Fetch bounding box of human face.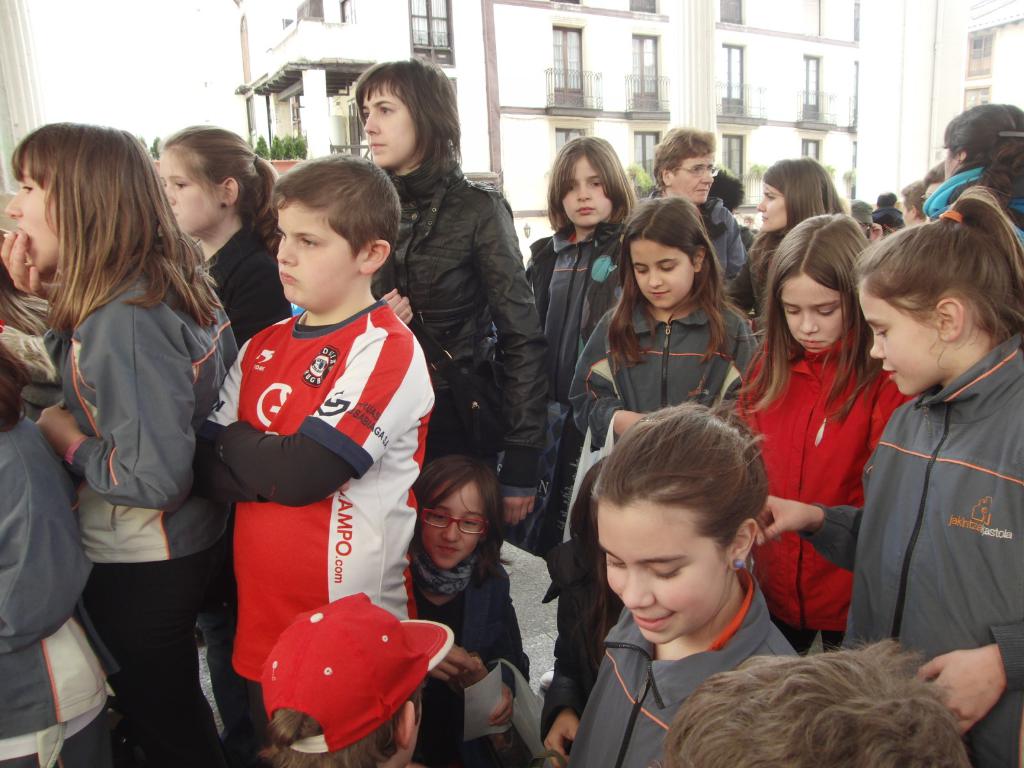
Bbox: (x1=7, y1=171, x2=67, y2=270).
